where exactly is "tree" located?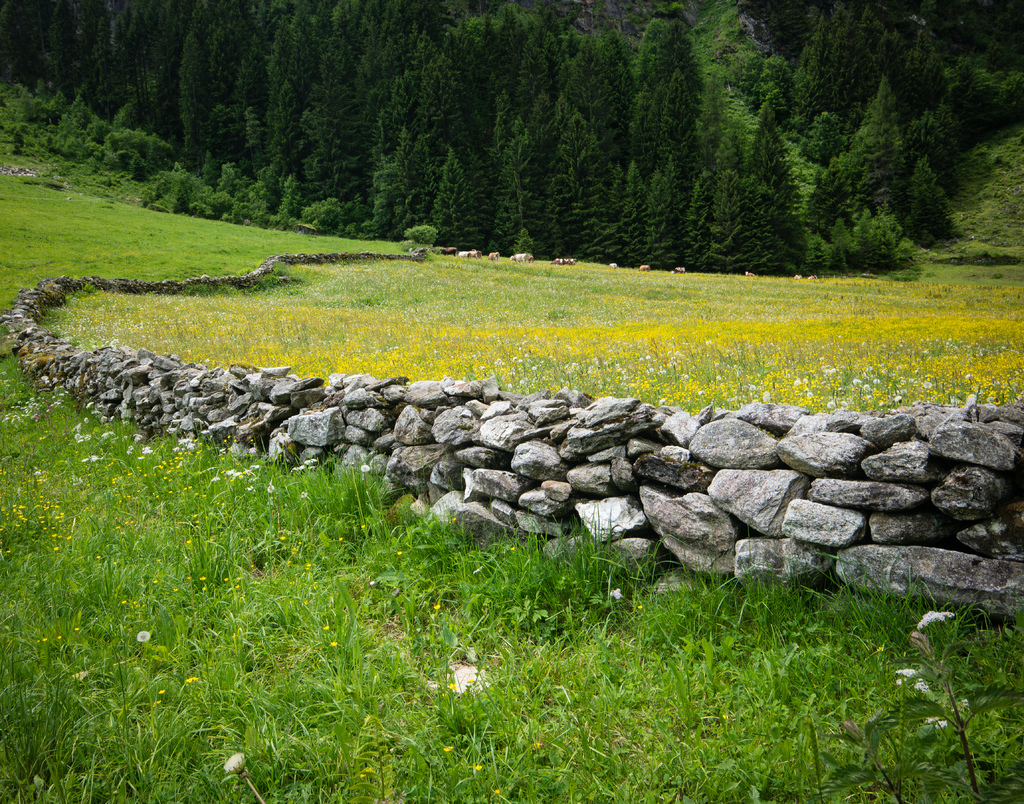
Its bounding box is bbox=[484, 0, 529, 131].
